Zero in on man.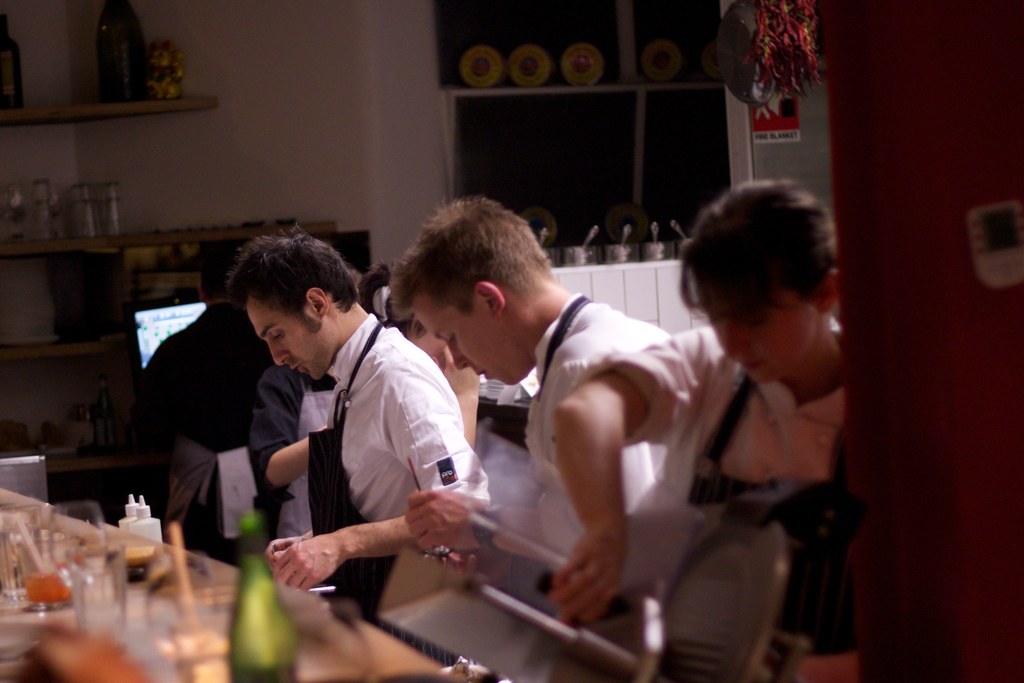
Zeroed in: [x1=412, y1=195, x2=687, y2=576].
